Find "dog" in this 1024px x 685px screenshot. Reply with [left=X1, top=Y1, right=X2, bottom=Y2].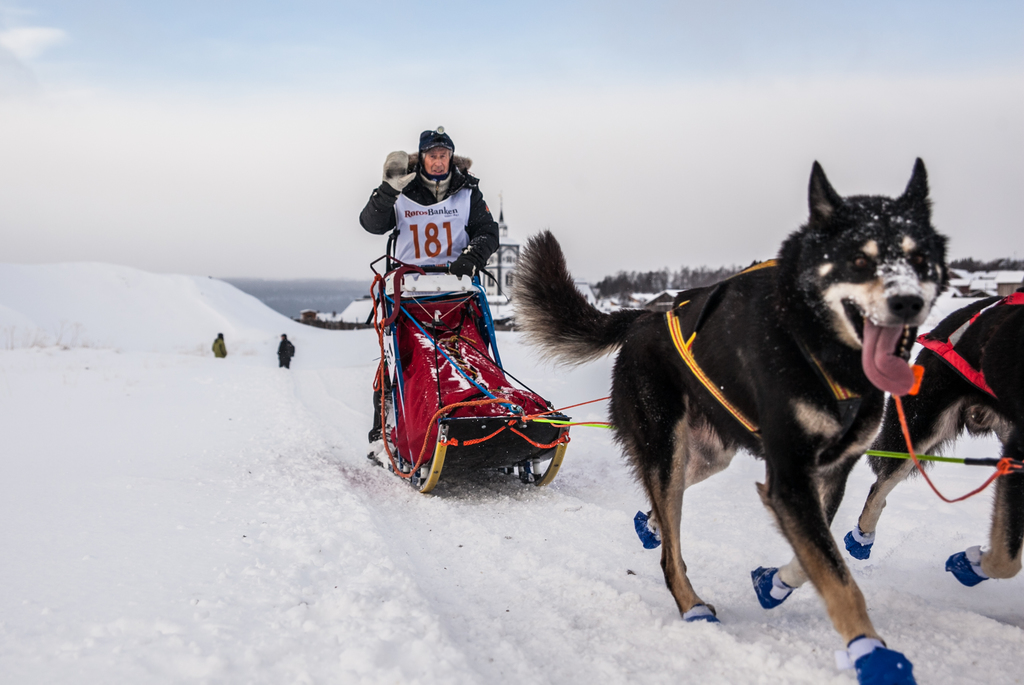
[left=757, top=283, right=1023, bottom=586].
